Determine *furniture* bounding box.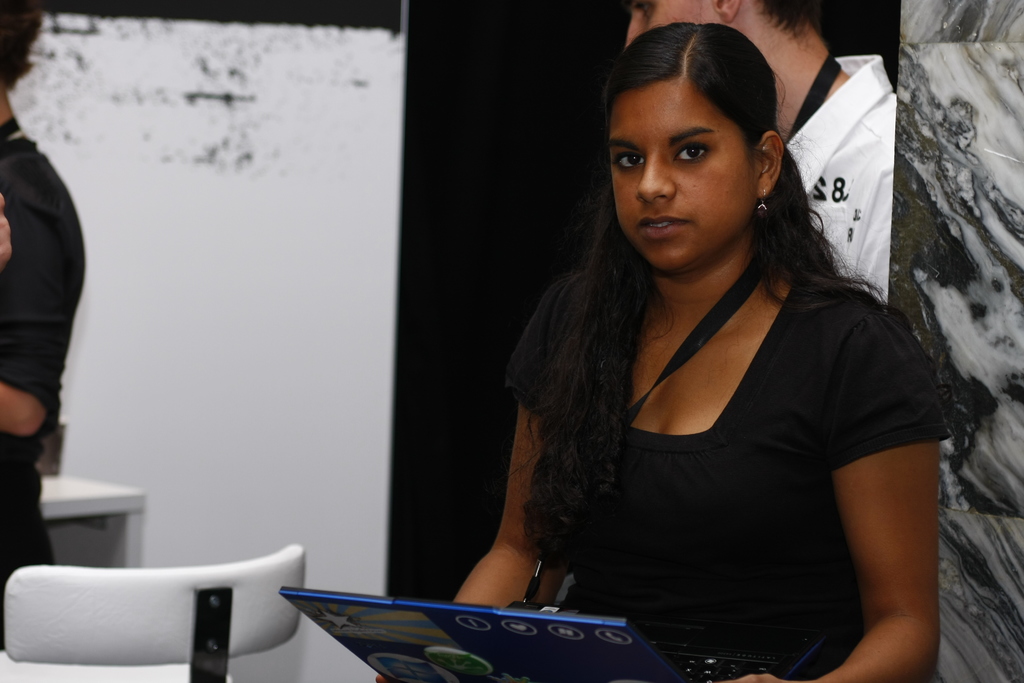
Determined: detection(36, 472, 147, 571).
